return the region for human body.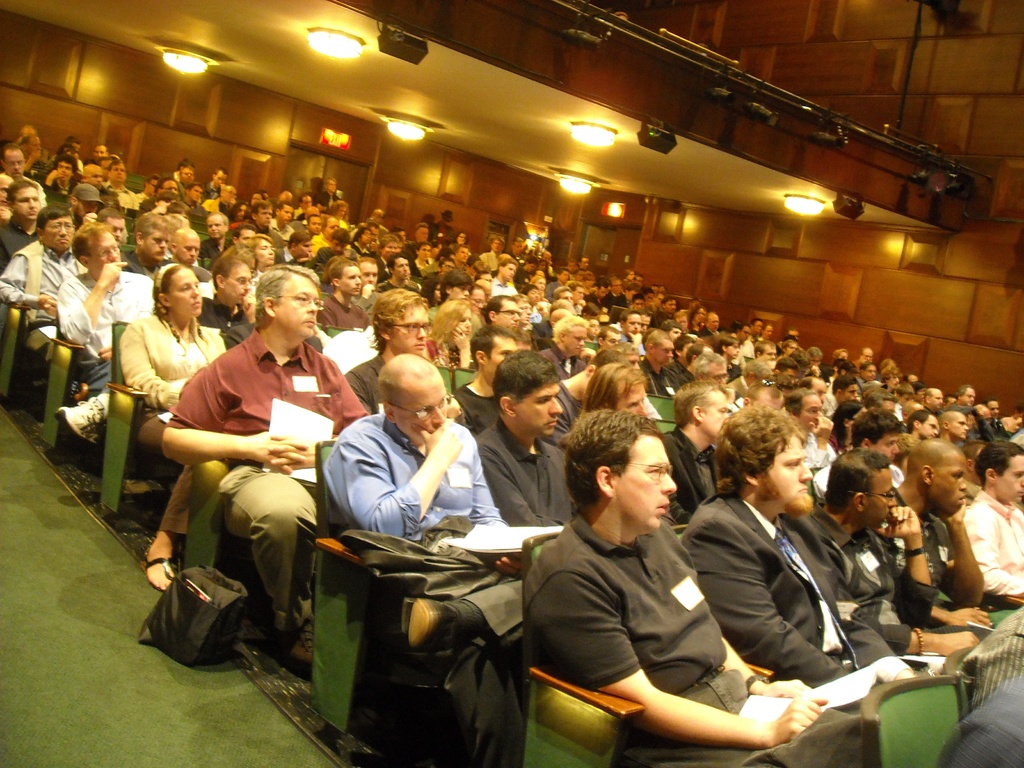
l=483, t=293, r=524, b=333.
